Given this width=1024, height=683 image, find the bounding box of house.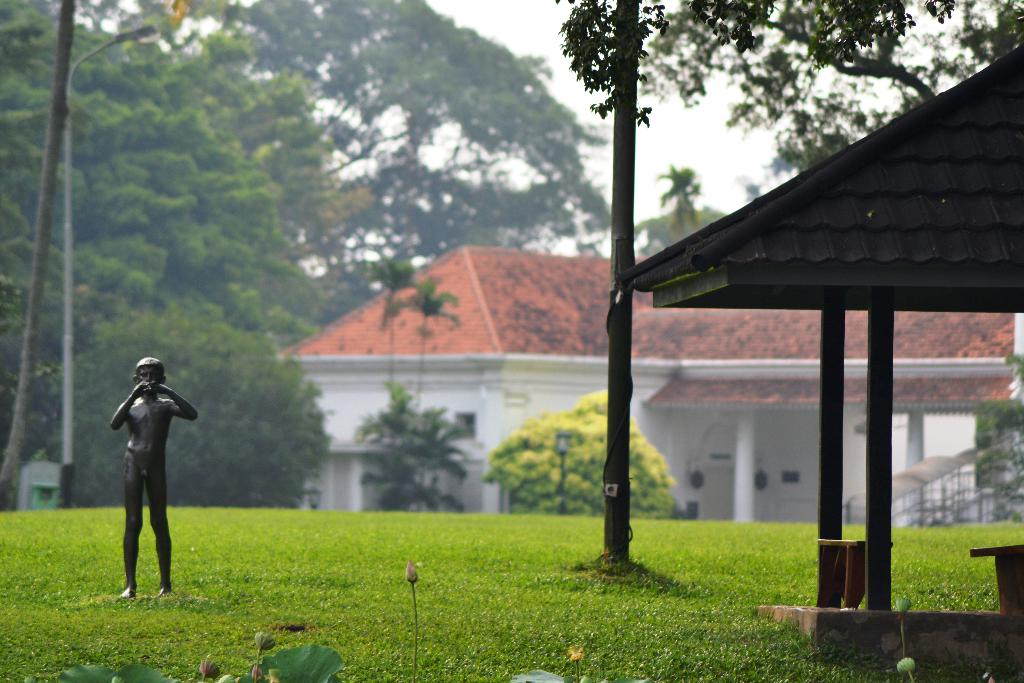
[271,240,1023,527].
